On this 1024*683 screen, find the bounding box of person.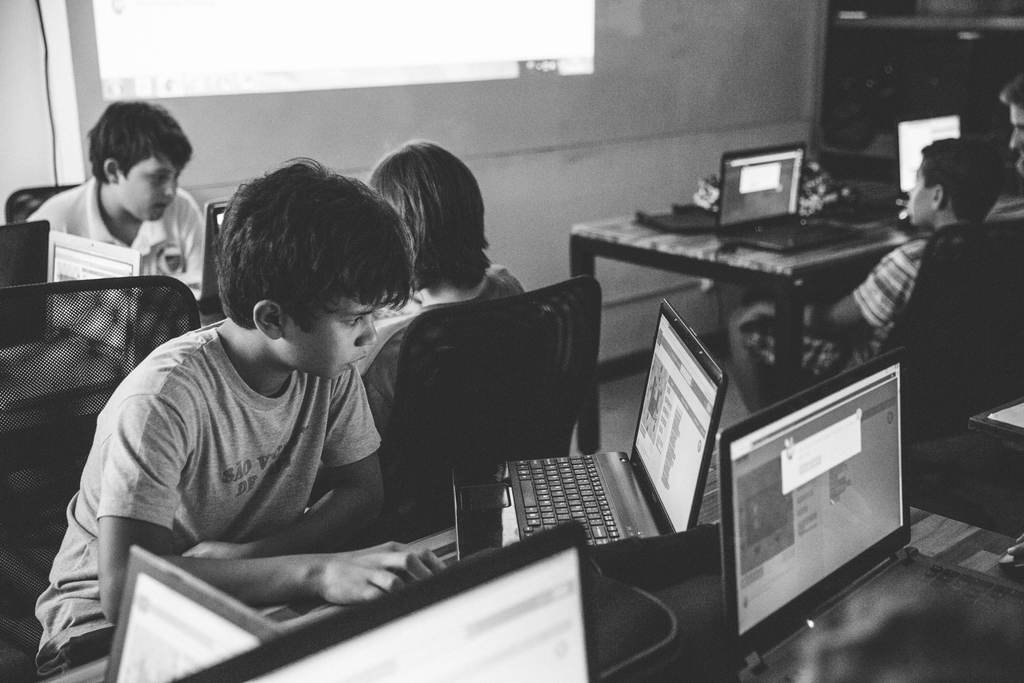
Bounding box: [999, 72, 1023, 188].
